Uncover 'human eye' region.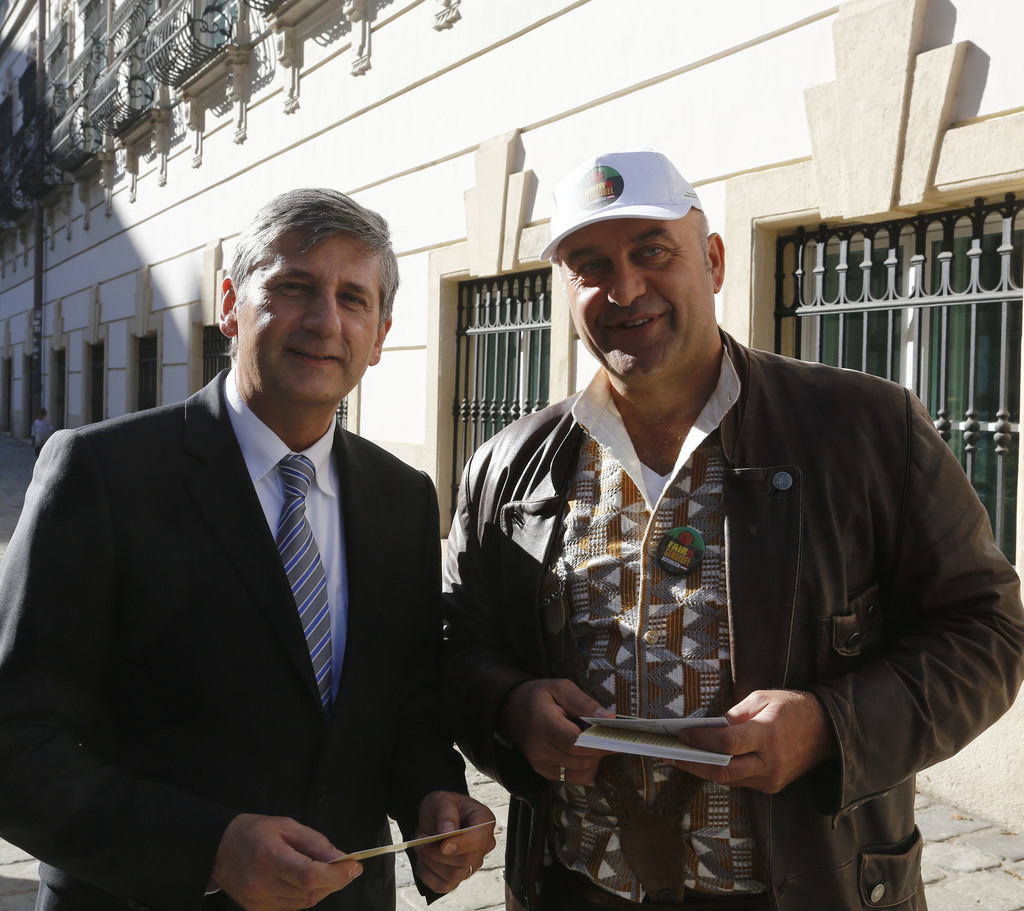
Uncovered: [333,289,368,312].
